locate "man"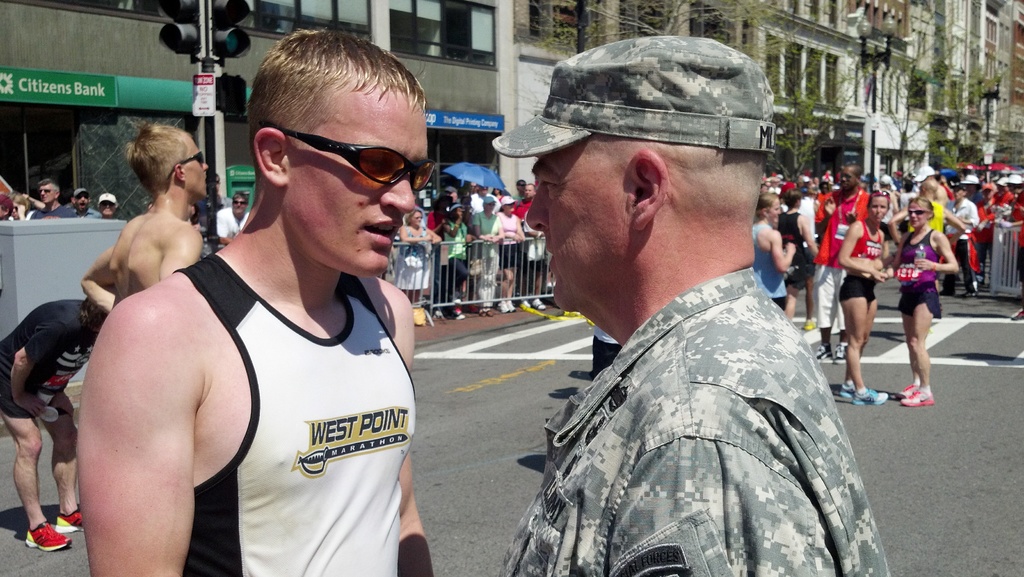
locate(25, 179, 76, 221)
